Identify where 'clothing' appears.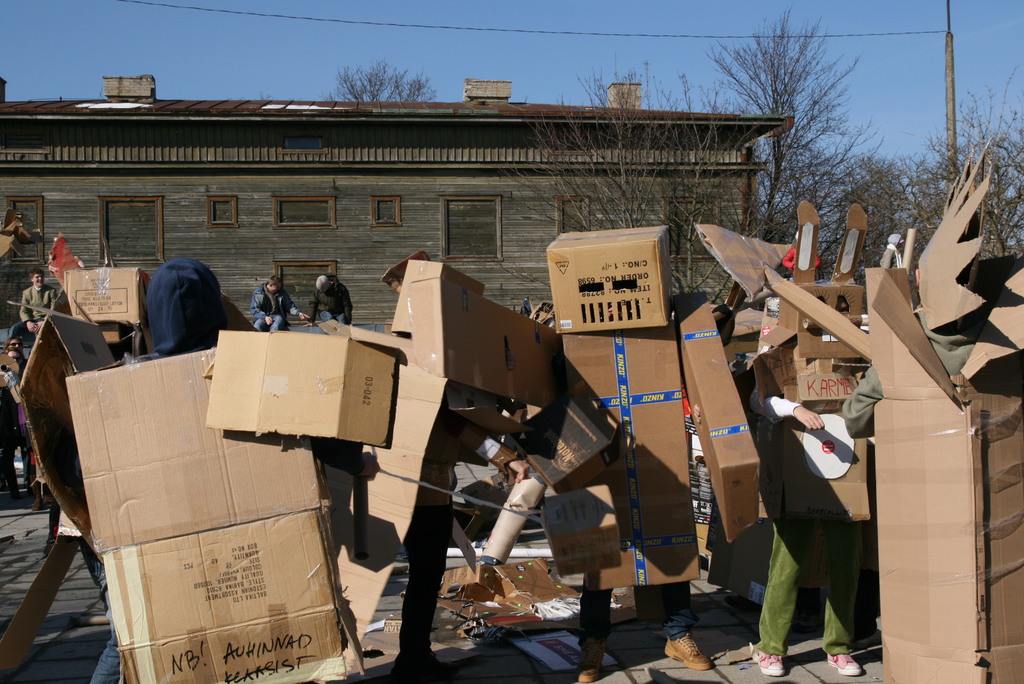
Appears at select_region(585, 578, 690, 645).
